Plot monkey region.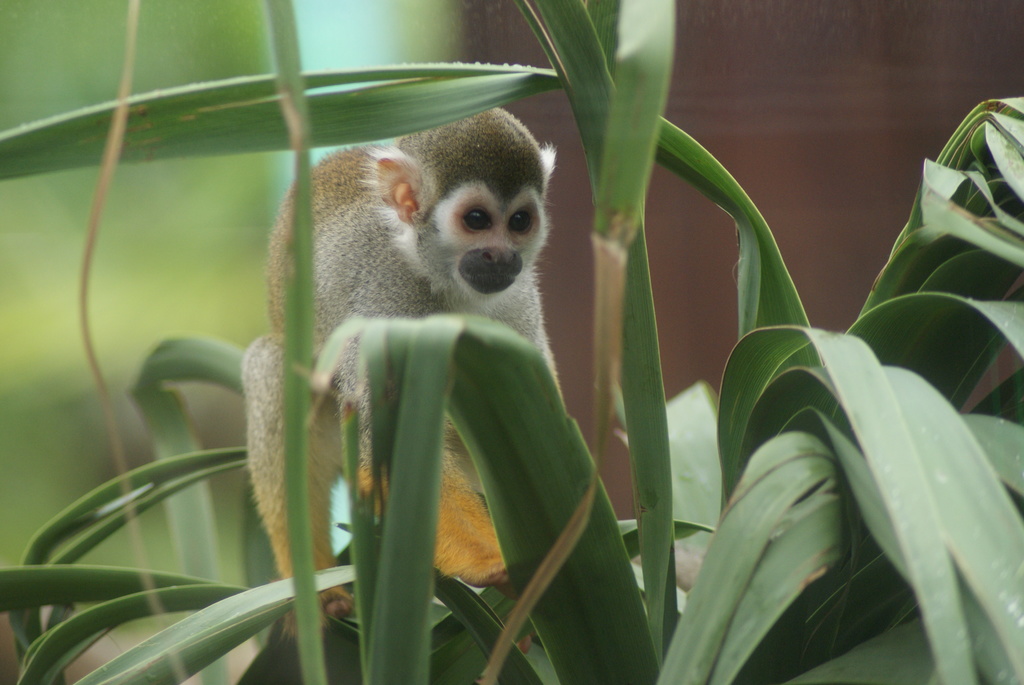
Plotted at [240, 110, 564, 637].
